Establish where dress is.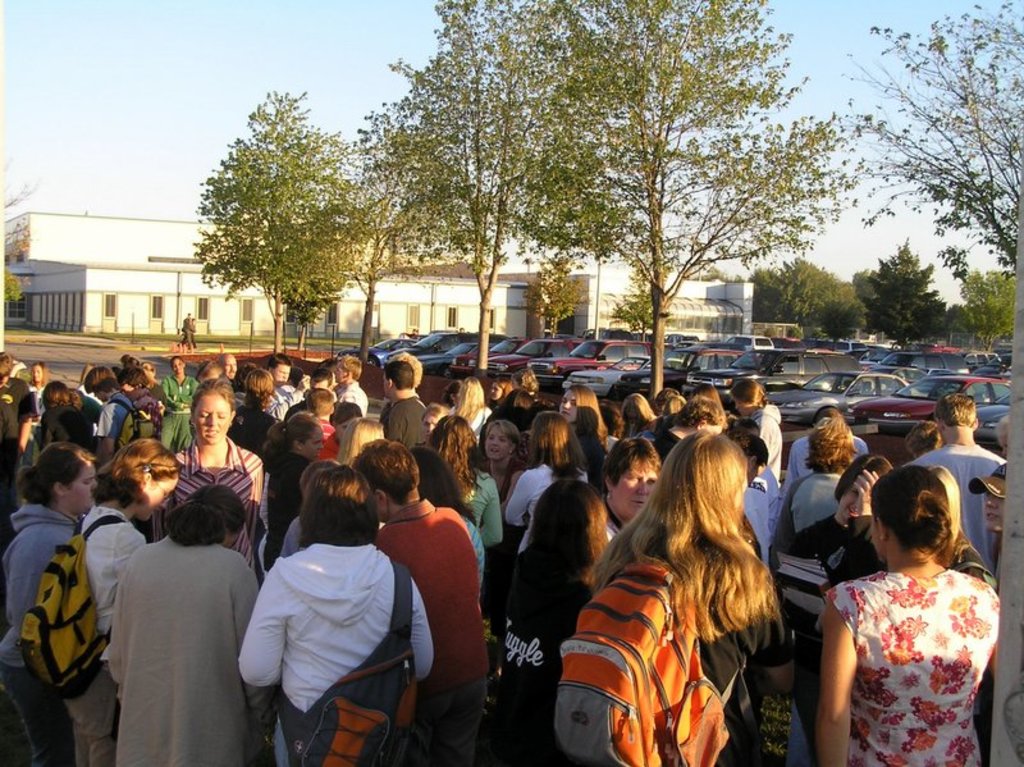
Established at 480, 458, 526, 620.
